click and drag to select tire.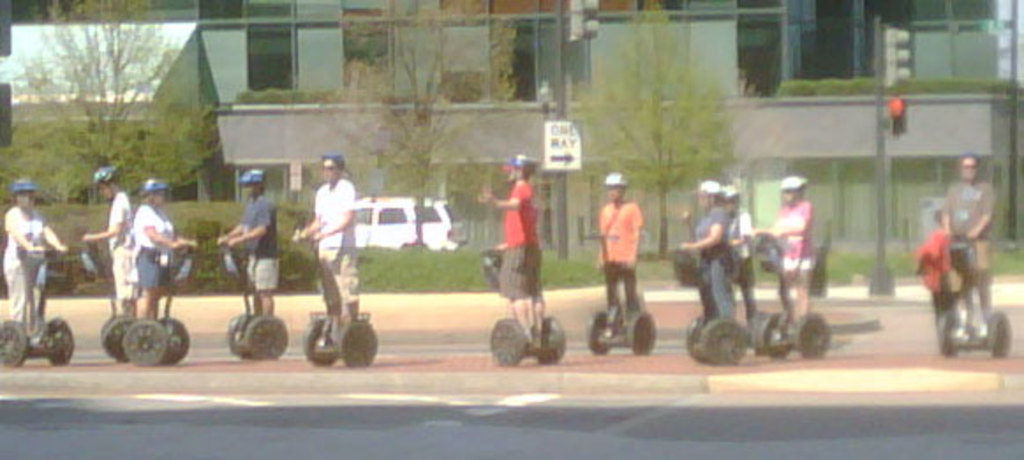
Selection: locate(634, 321, 656, 356).
